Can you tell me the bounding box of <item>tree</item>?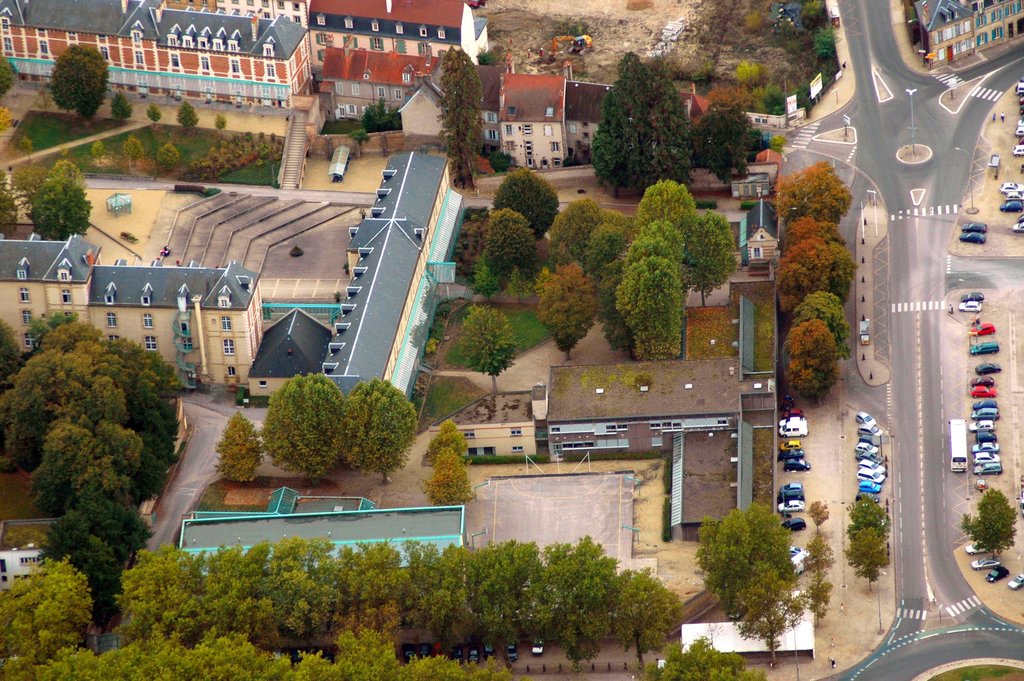
{"x1": 599, "y1": 261, "x2": 650, "y2": 356}.
